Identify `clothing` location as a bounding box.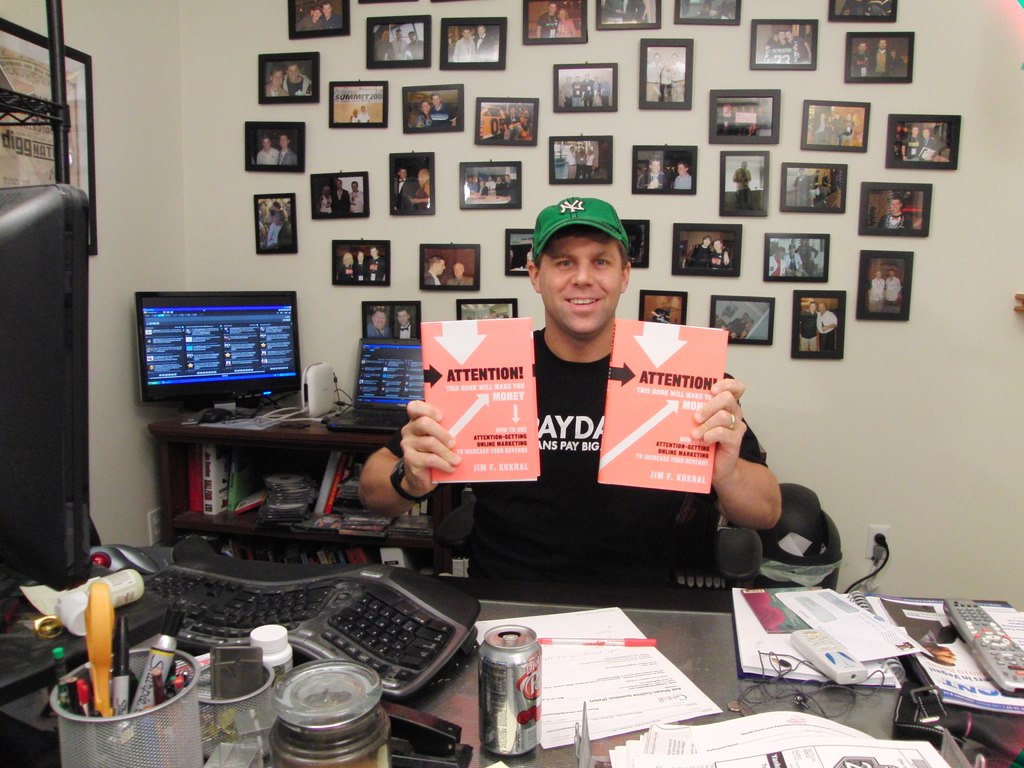
bbox(324, 10, 343, 28).
